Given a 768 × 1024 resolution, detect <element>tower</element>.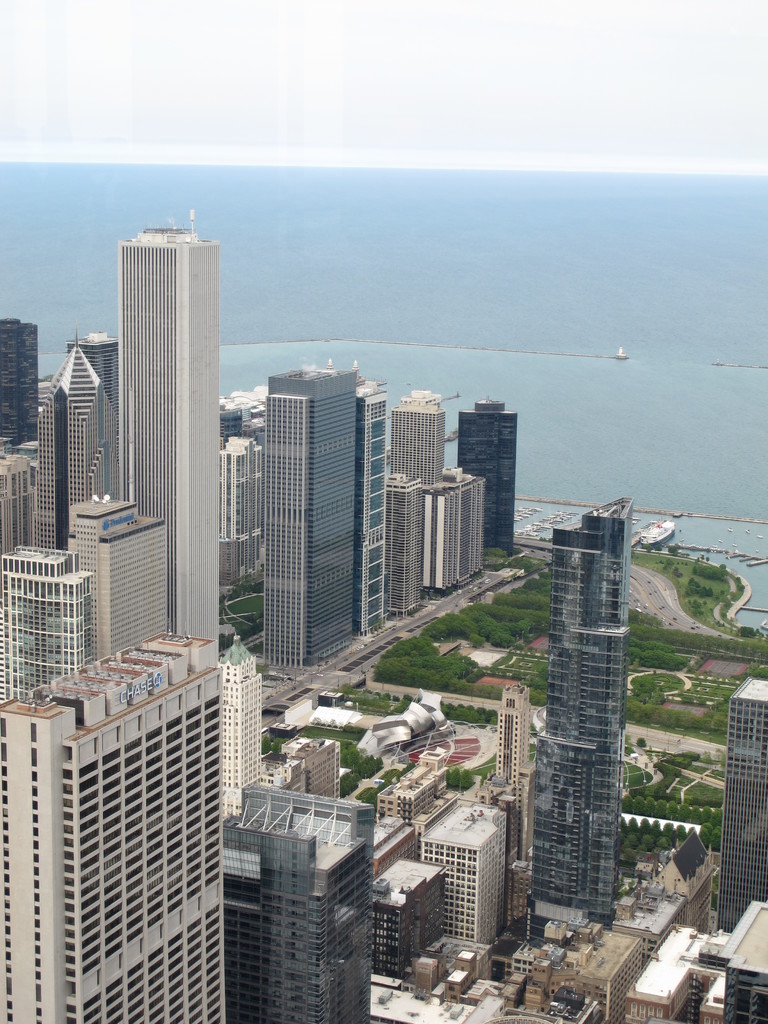
region(111, 228, 219, 653).
